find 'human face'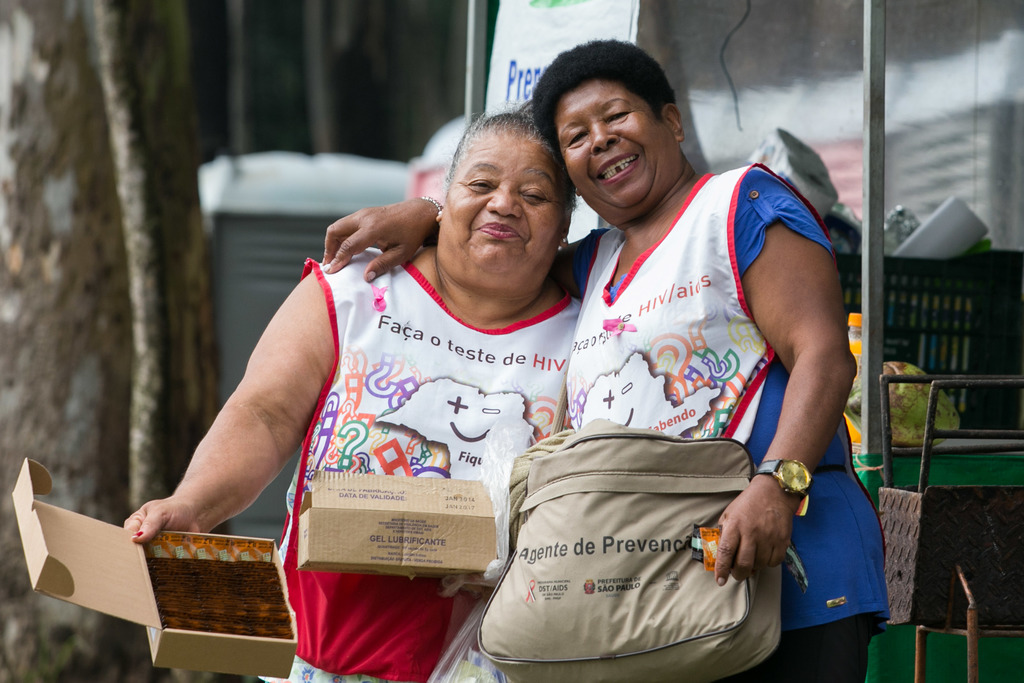
BBox(556, 76, 668, 211)
